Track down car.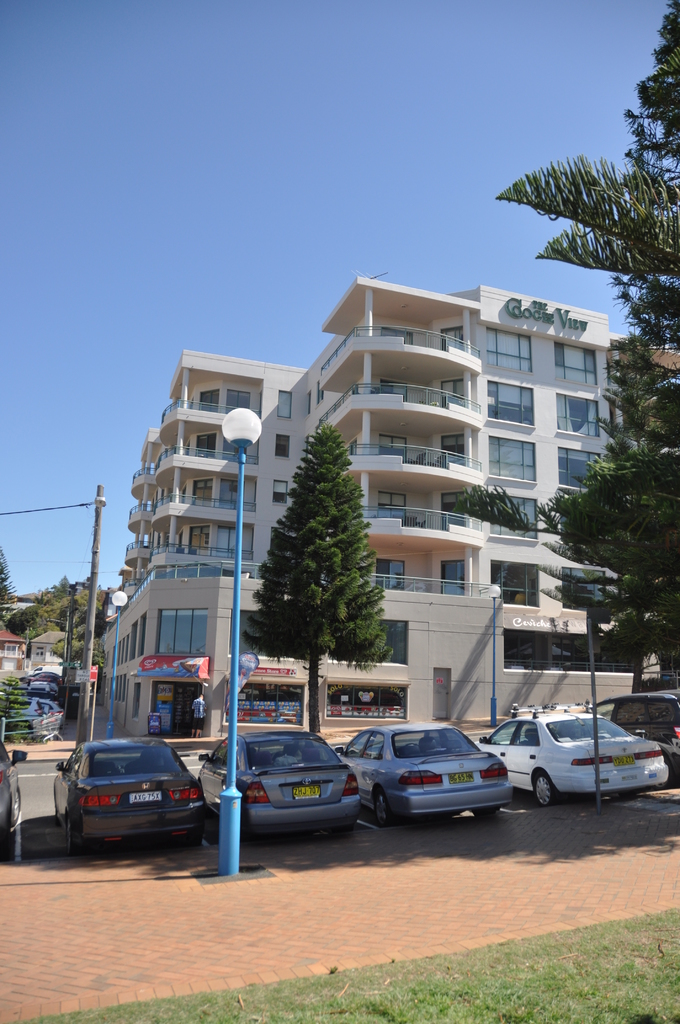
Tracked to bbox=[192, 724, 367, 834].
